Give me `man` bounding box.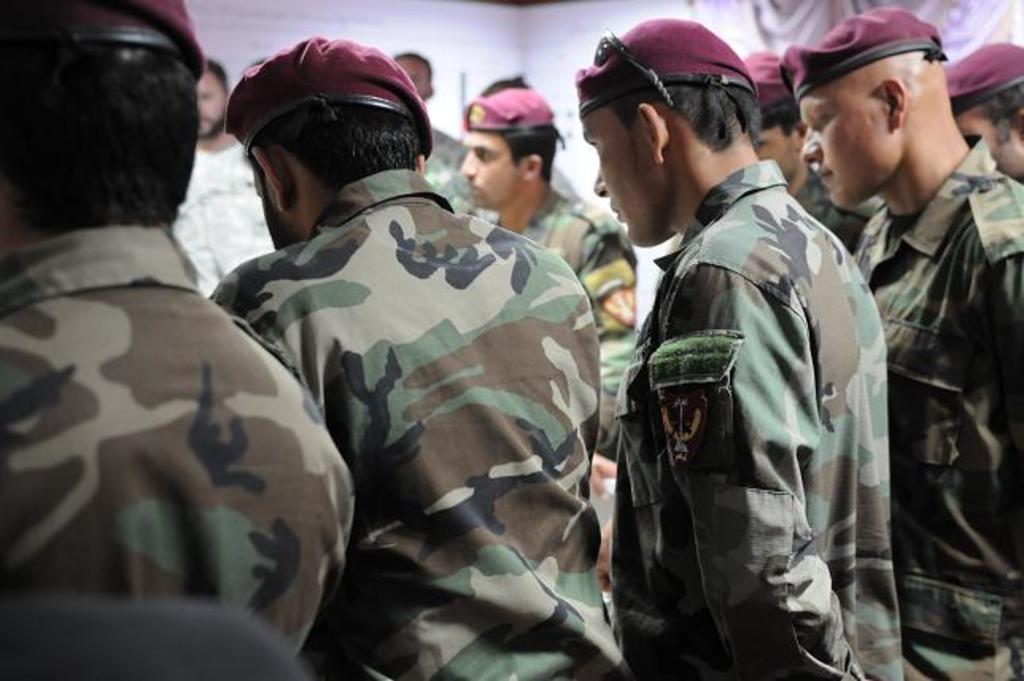
(left=199, top=35, right=628, bottom=679).
